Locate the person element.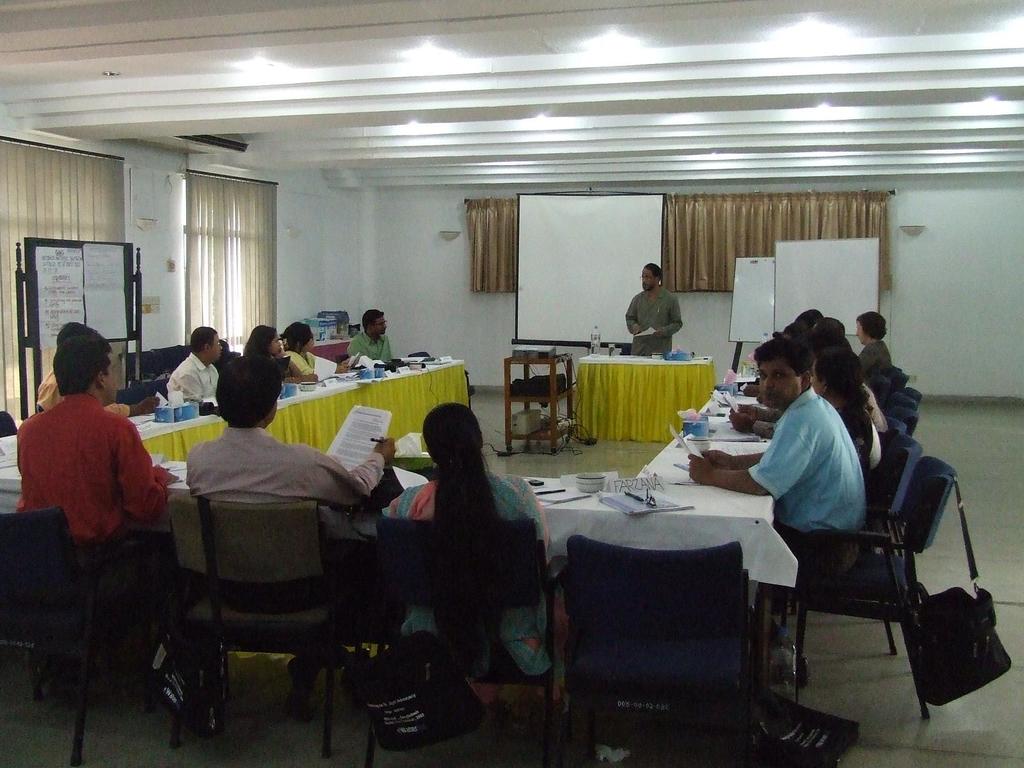
Element bbox: [left=282, top=324, right=332, bottom=382].
